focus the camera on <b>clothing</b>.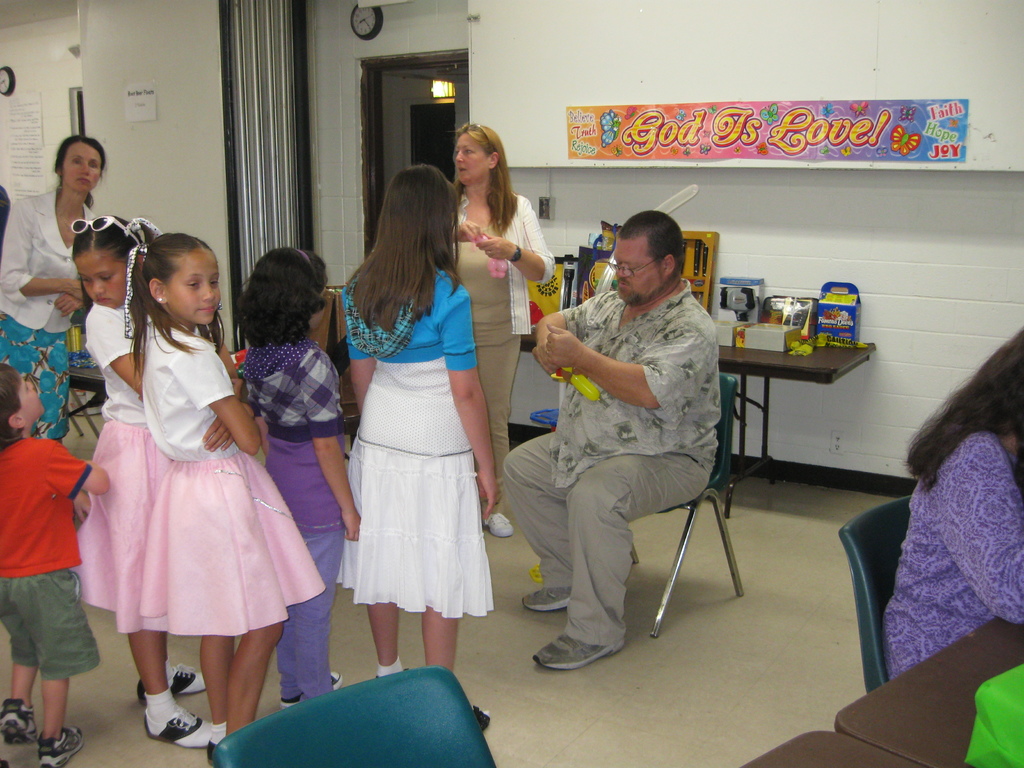
Focus region: (x1=0, y1=435, x2=95, y2=680).
